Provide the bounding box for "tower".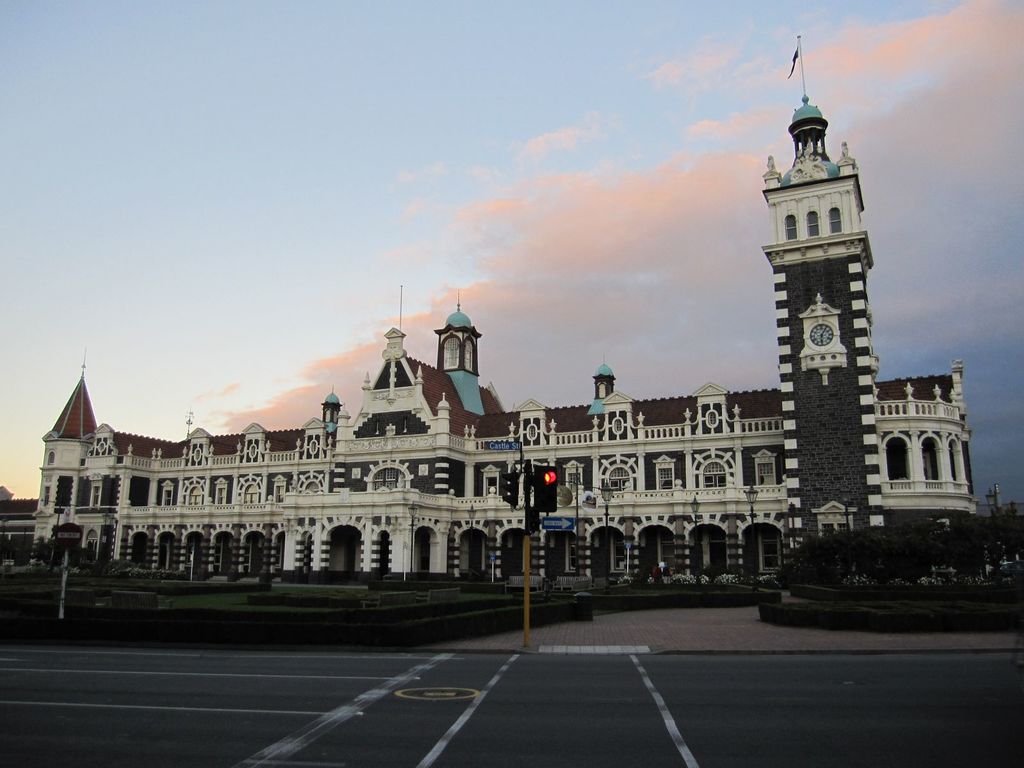
(764,33,894,561).
